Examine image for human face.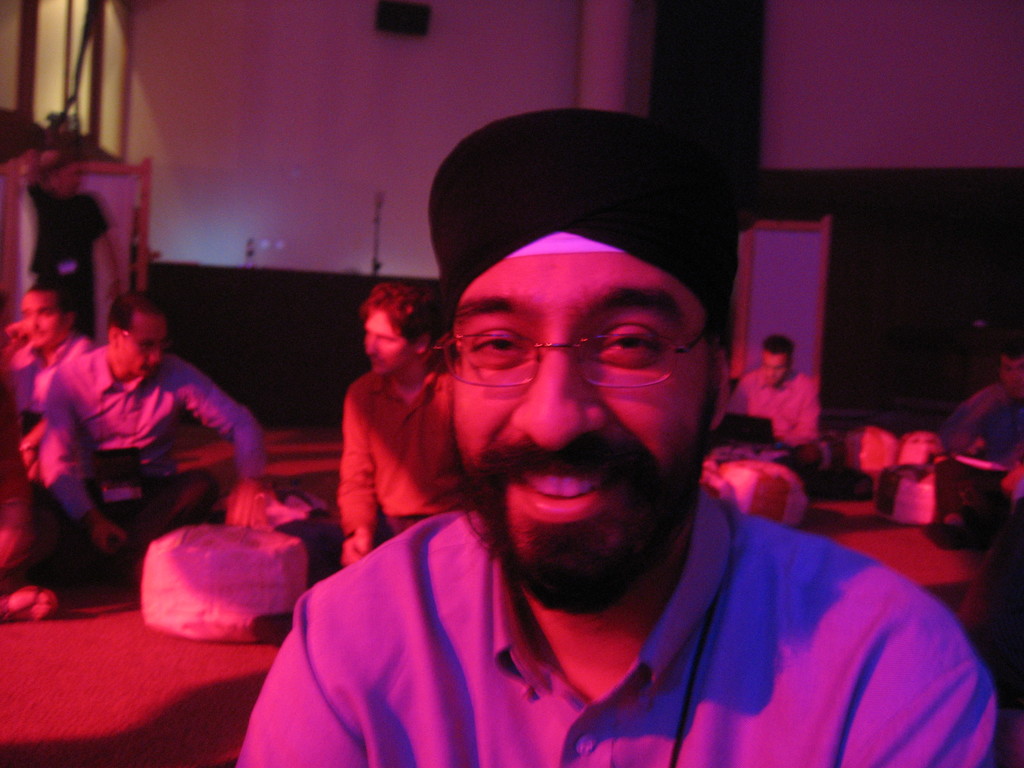
Examination result: bbox(366, 305, 417, 383).
